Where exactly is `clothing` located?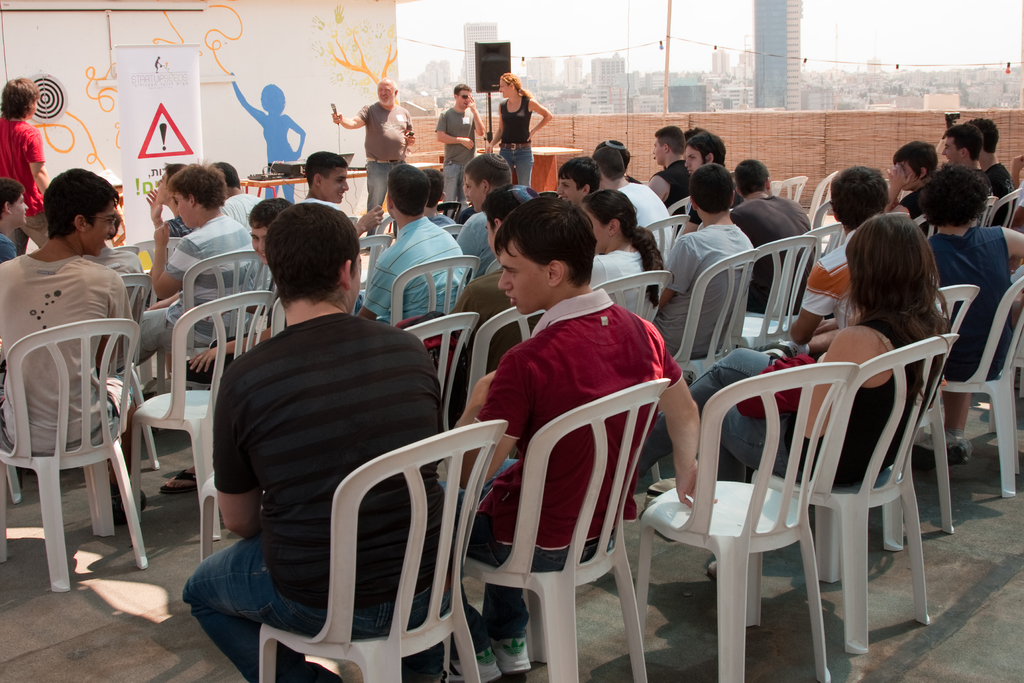
Its bounding box is pyautogui.locateOnScreen(136, 214, 271, 352).
